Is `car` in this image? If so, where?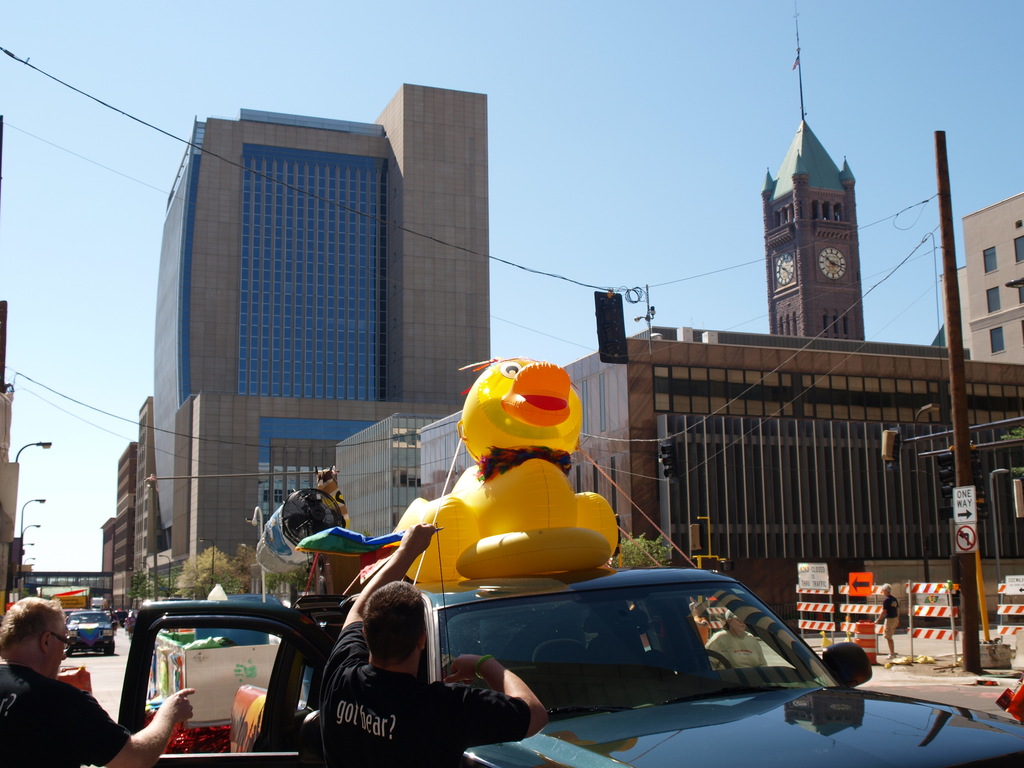
Yes, at 70, 610, 120, 656.
